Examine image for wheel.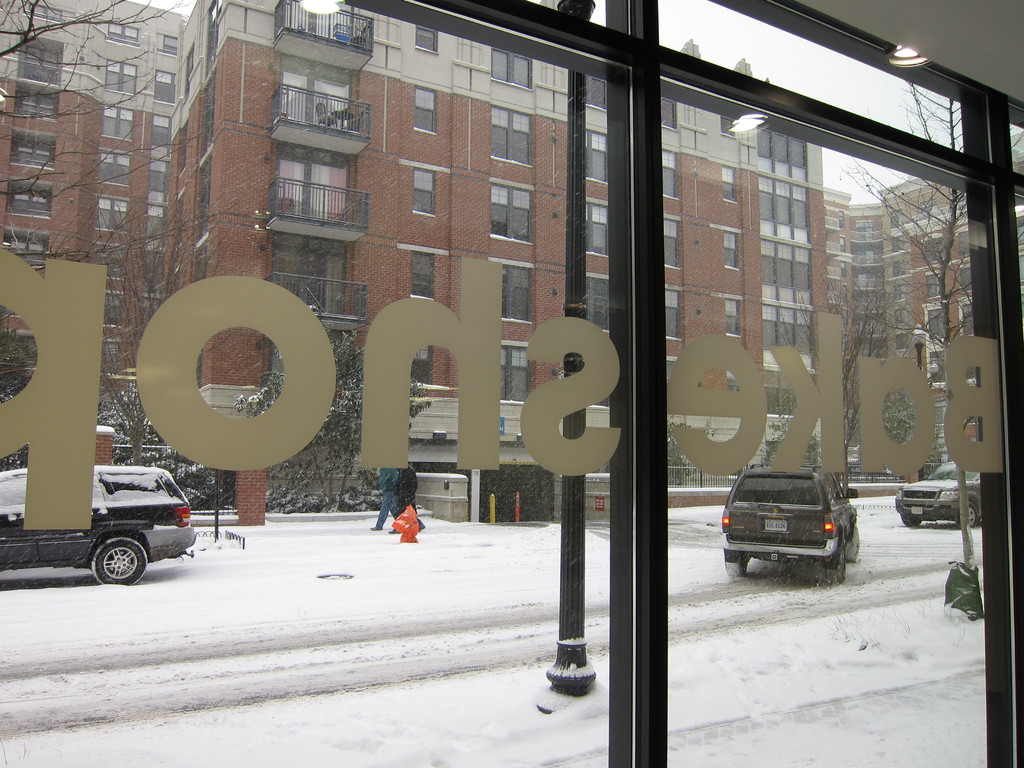
Examination result: bbox(955, 501, 976, 527).
